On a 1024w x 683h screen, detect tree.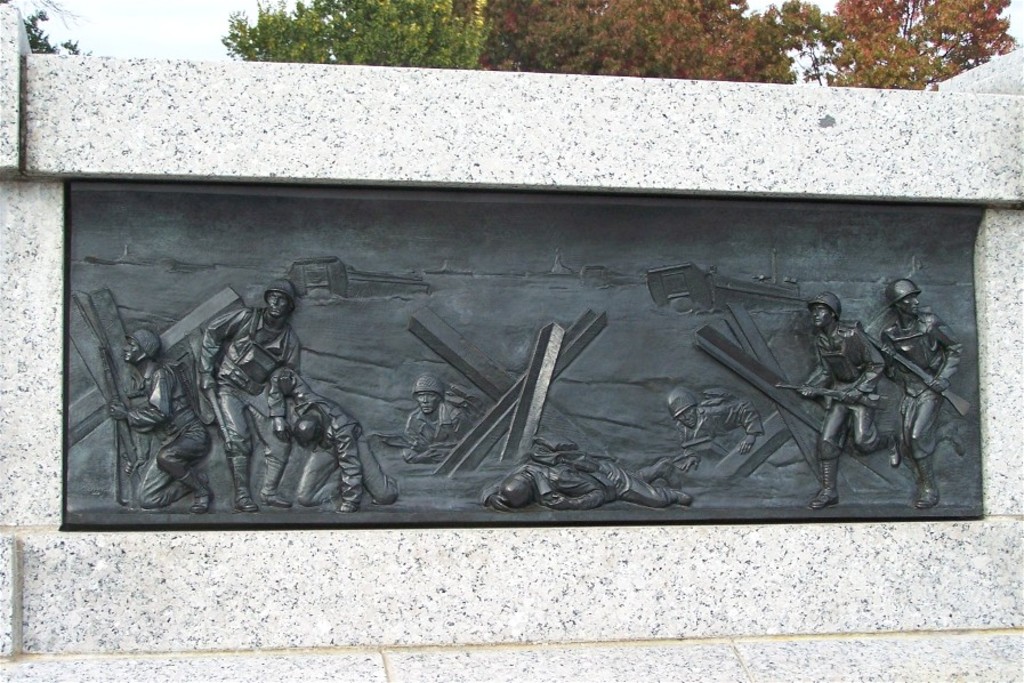
region(733, 6, 1011, 87).
